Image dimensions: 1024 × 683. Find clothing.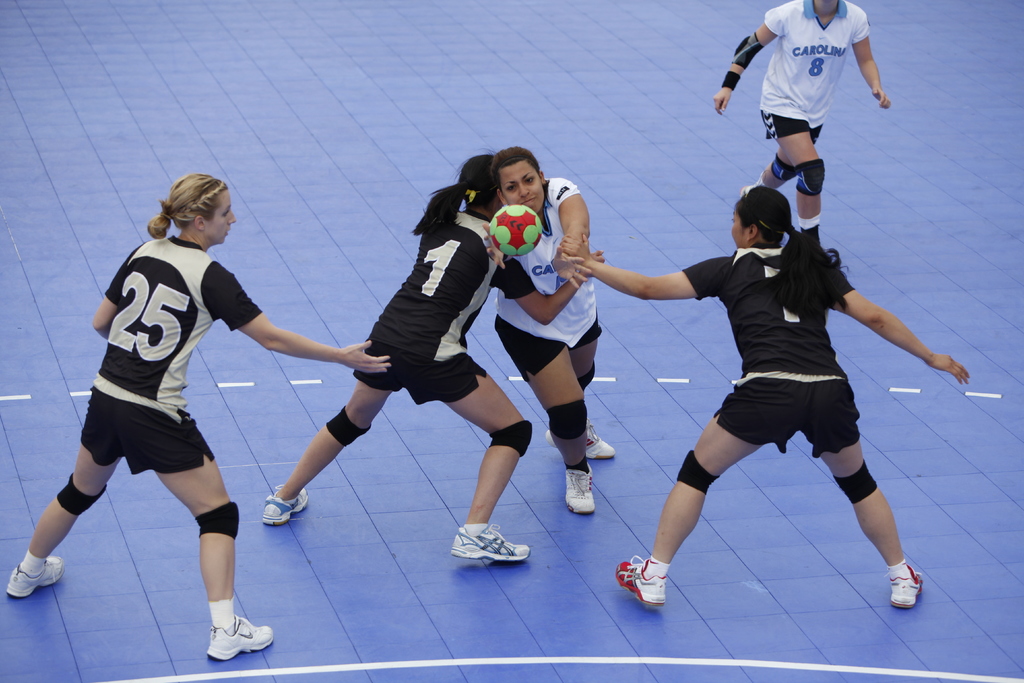
x1=748 y1=0 x2=894 y2=144.
